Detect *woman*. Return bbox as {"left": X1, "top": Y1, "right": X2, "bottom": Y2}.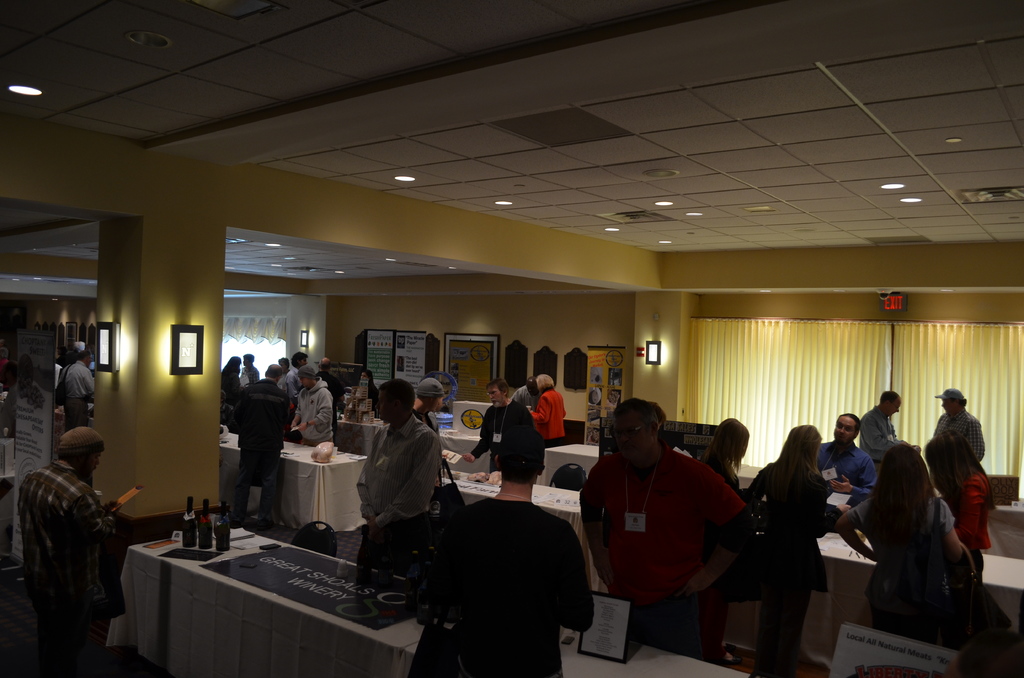
{"left": 926, "top": 428, "right": 991, "bottom": 579}.
